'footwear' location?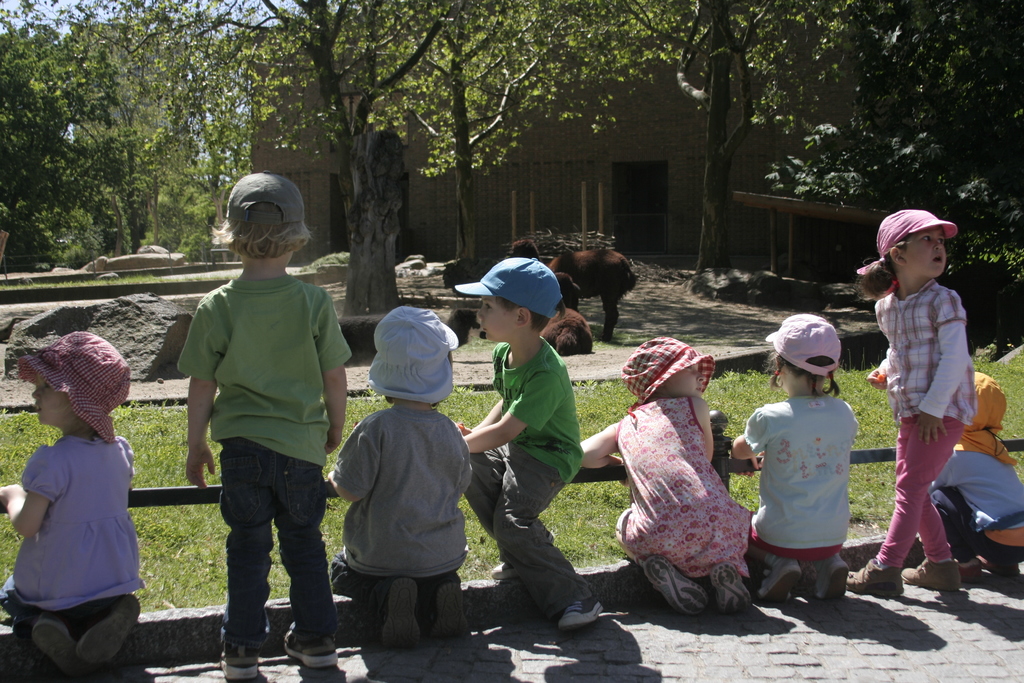
crop(758, 556, 803, 609)
